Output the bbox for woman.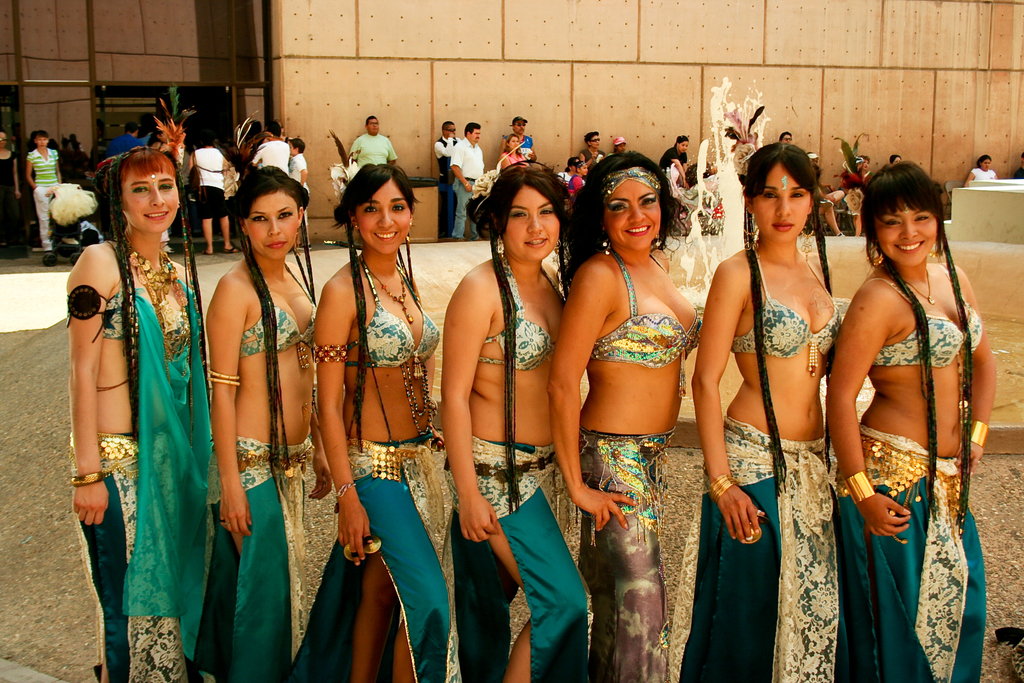
left=504, top=135, right=529, bottom=168.
